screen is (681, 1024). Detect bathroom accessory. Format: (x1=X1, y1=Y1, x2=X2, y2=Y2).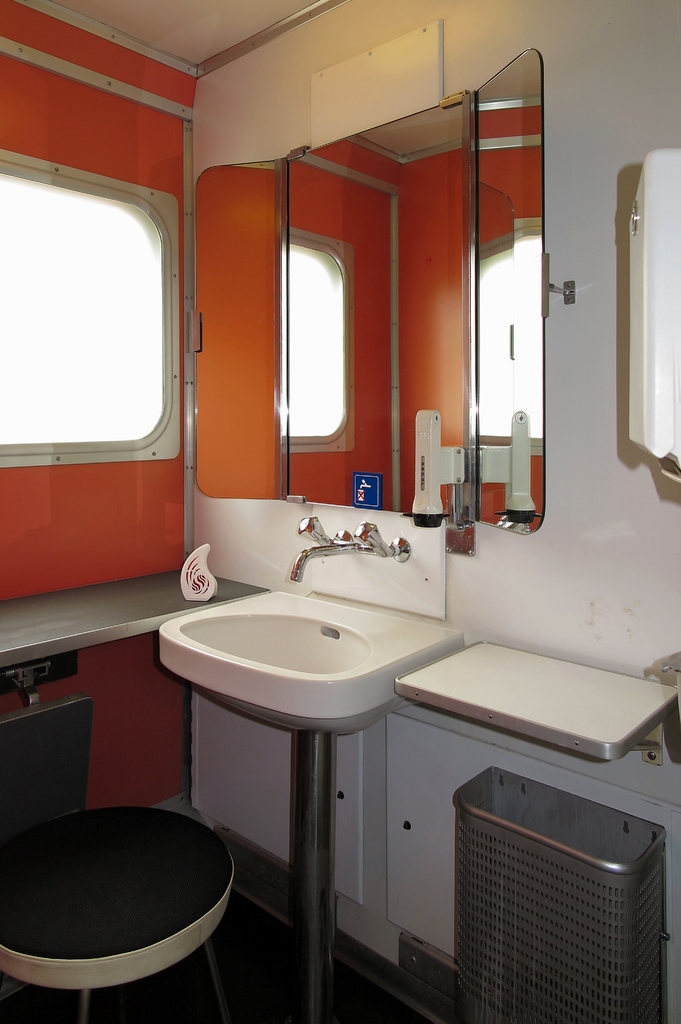
(x1=141, y1=582, x2=456, y2=739).
